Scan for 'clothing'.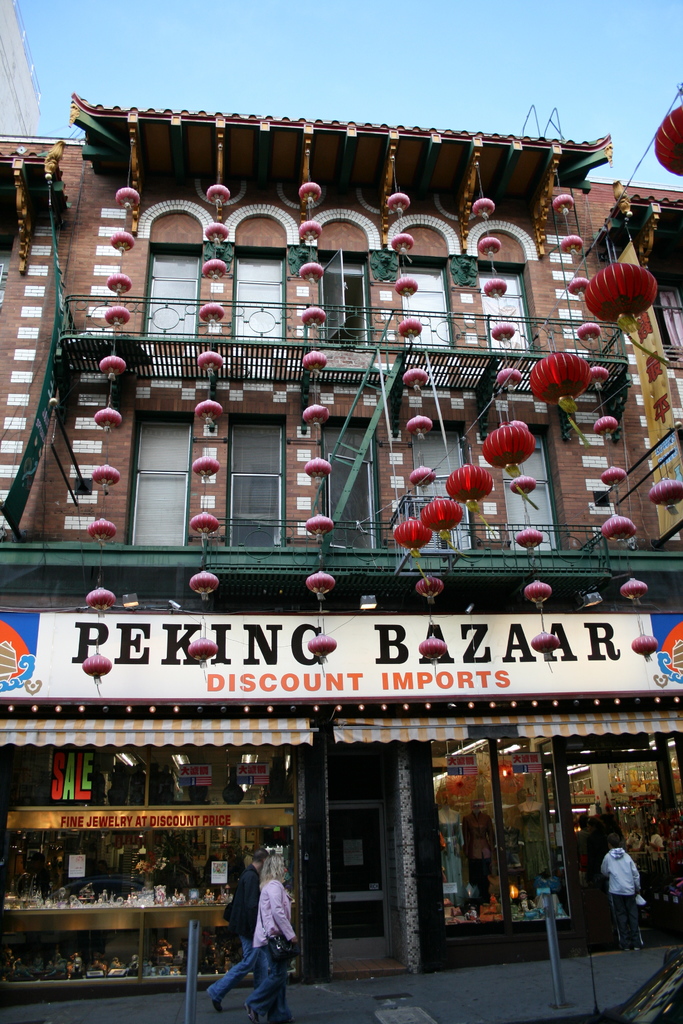
Scan result: 599 849 638 953.
